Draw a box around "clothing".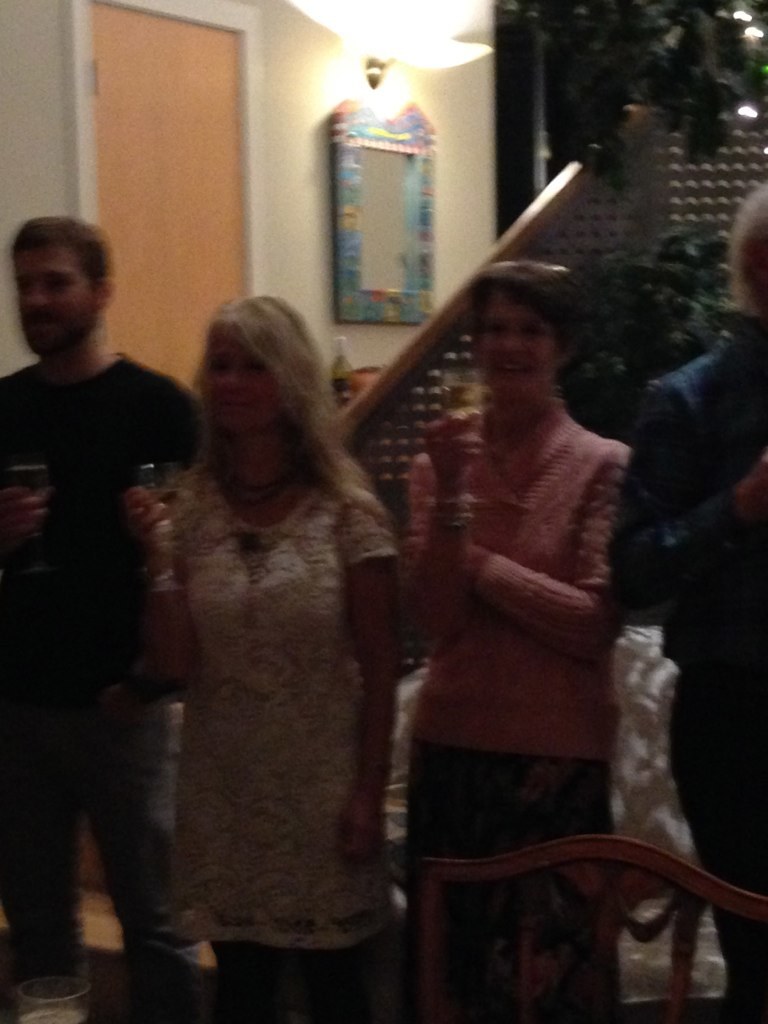
(left=620, top=310, right=767, bottom=1023).
